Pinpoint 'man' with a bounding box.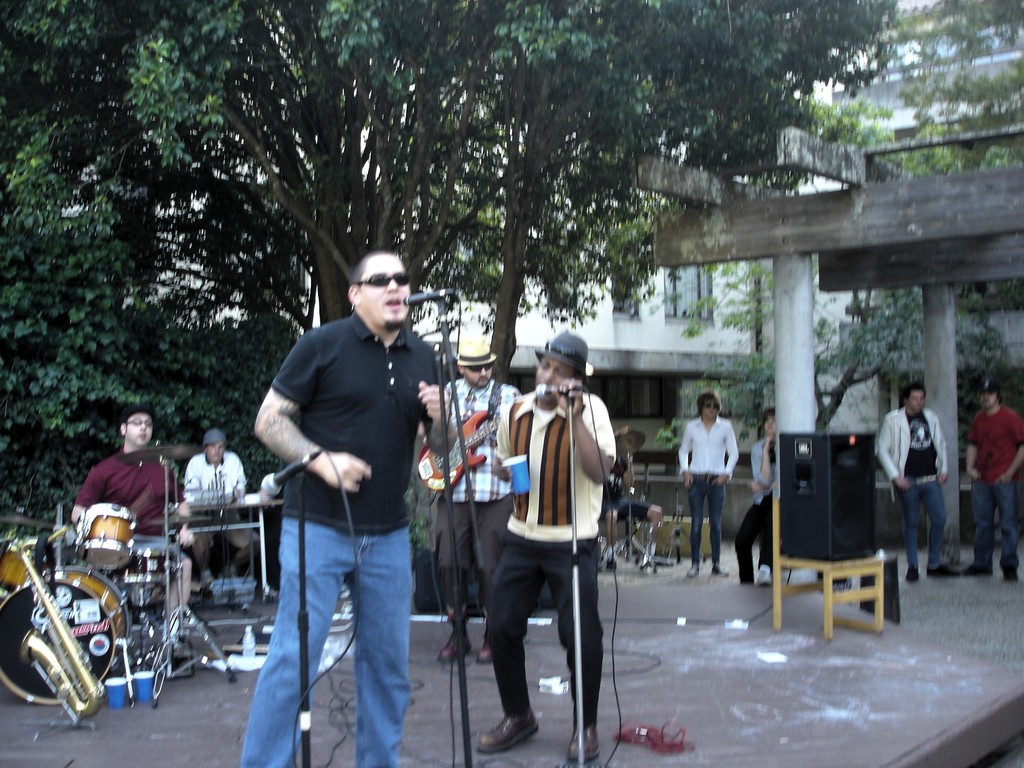
bbox=(670, 389, 745, 585).
